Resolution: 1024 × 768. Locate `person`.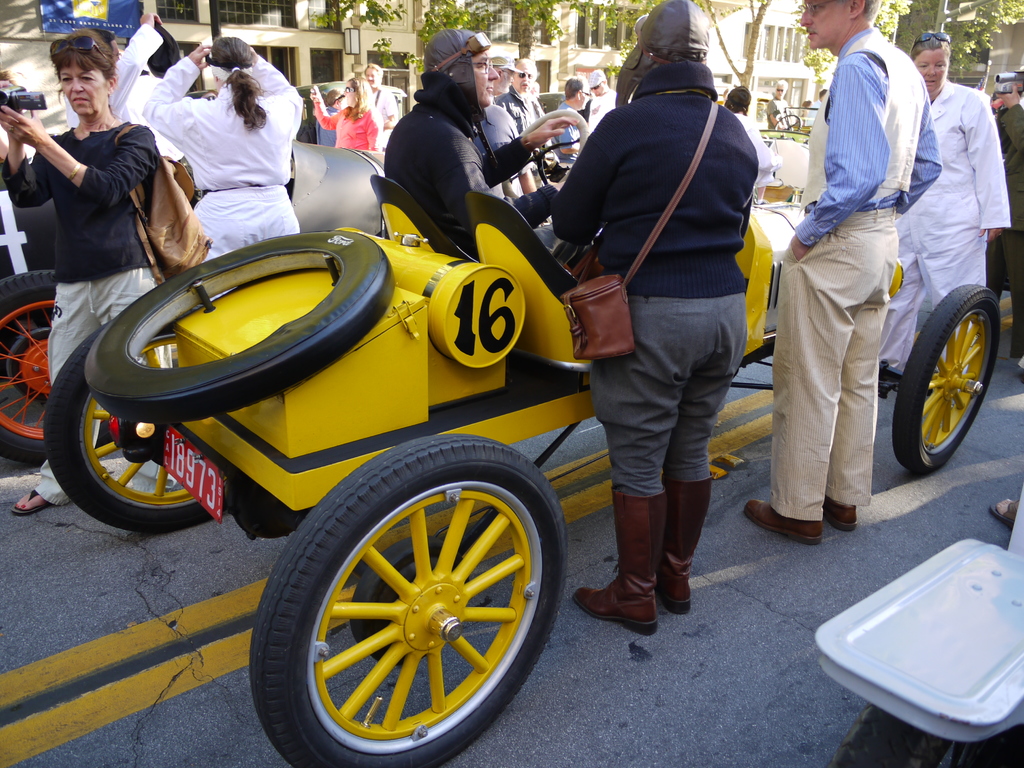
BBox(991, 75, 1023, 173).
